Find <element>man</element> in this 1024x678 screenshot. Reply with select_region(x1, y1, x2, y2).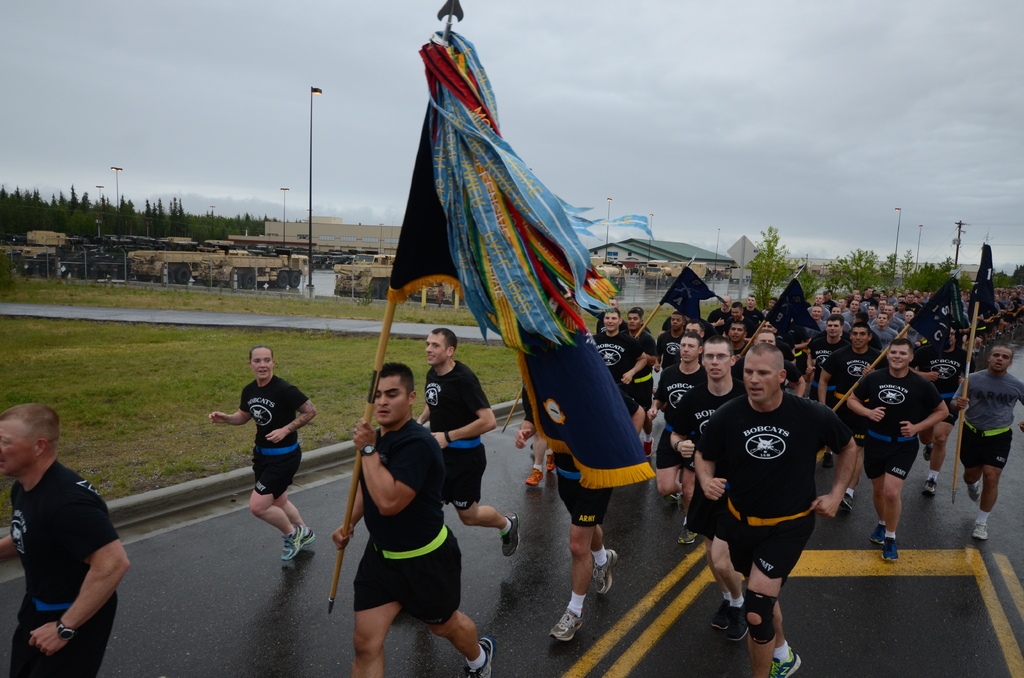
select_region(546, 384, 651, 644).
